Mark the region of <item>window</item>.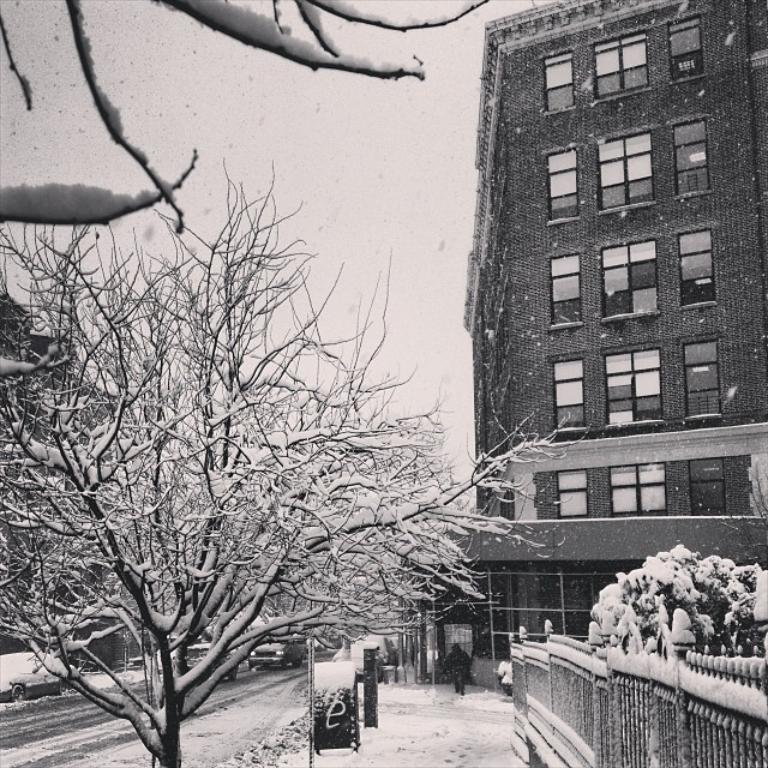
Region: (x1=684, y1=338, x2=724, y2=419).
